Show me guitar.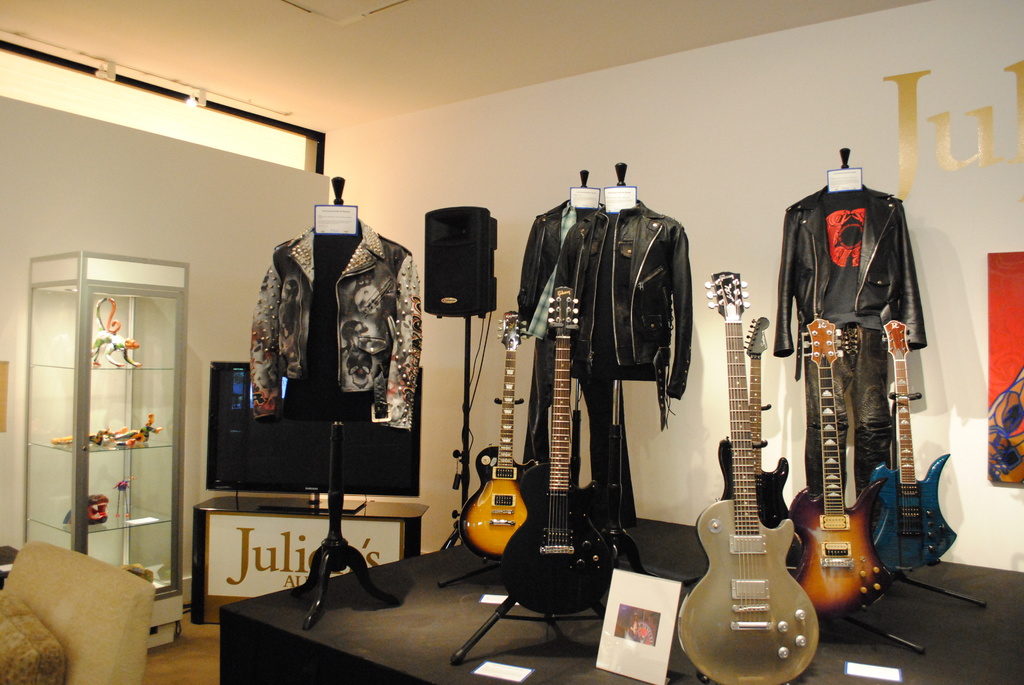
guitar is here: pyautogui.locateOnScreen(499, 278, 624, 615).
